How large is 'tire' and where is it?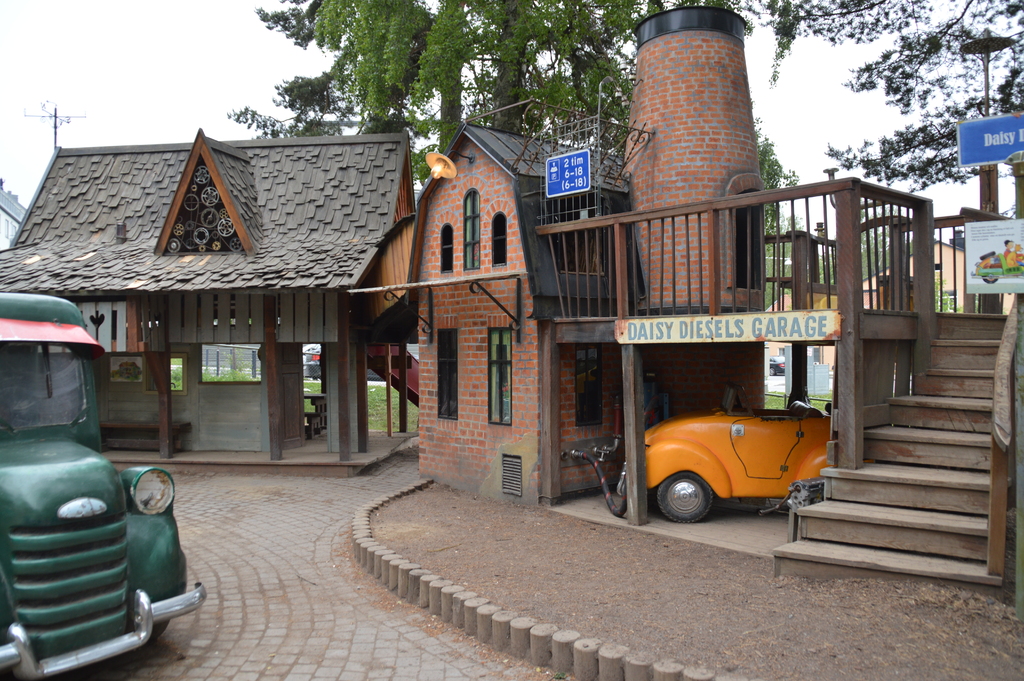
Bounding box: crop(150, 616, 172, 641).
